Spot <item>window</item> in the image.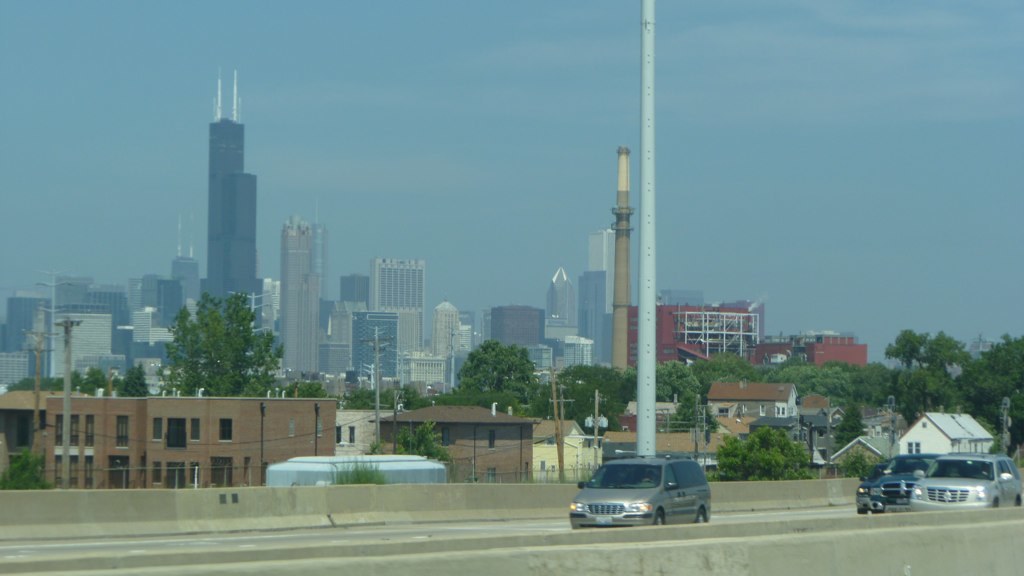
<item>window</item> found at x1=210 y1=418 x2=233 y2=443.
